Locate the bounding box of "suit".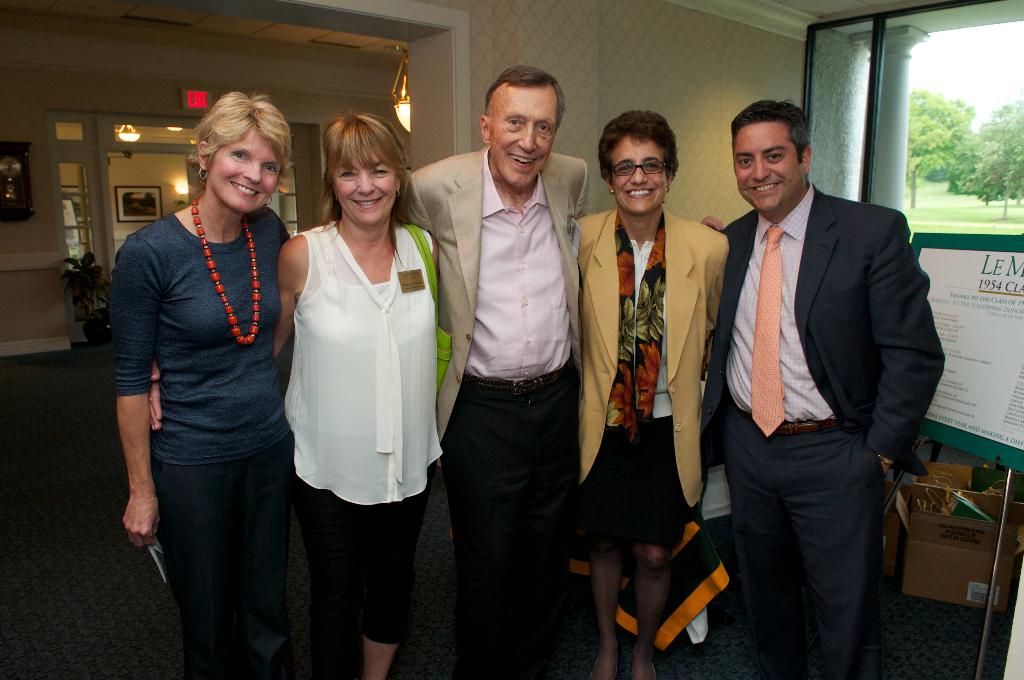
Bounding box: {"x1": 576, "y1": 208, "x2": 729, "y2": 542}.
